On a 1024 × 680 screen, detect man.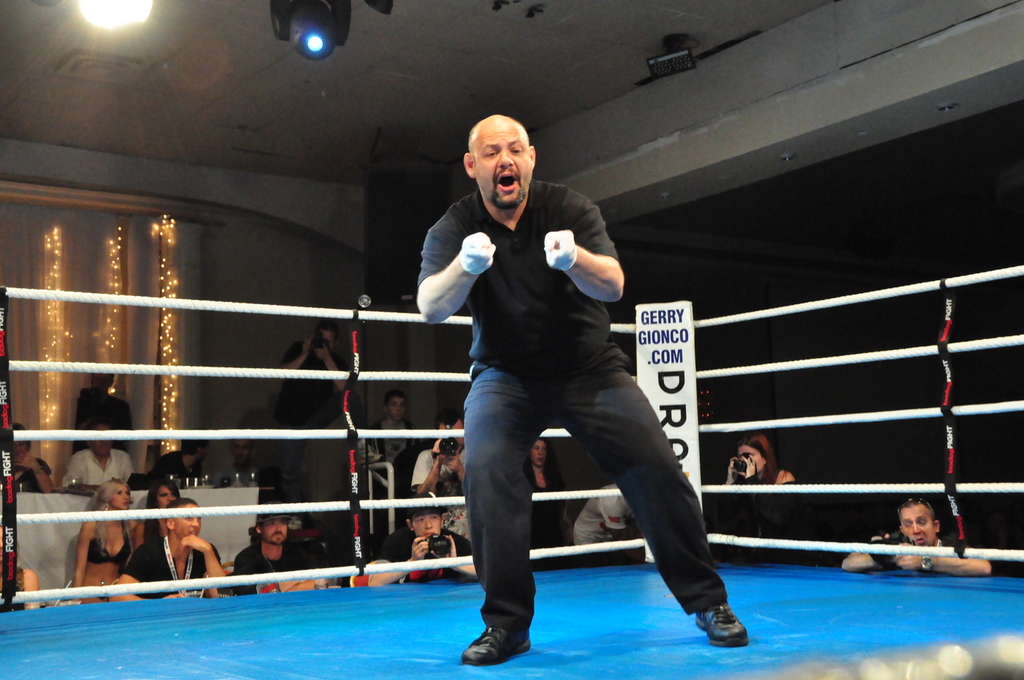
locate(841, 495, 993, 579).
